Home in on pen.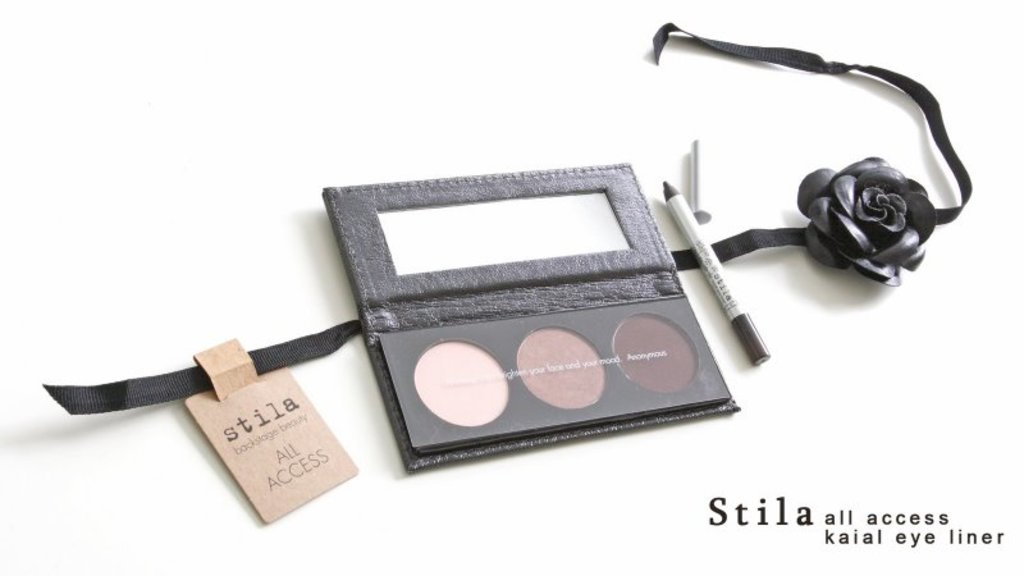
Homed in at bbox=(663, 178, 771, 367).
